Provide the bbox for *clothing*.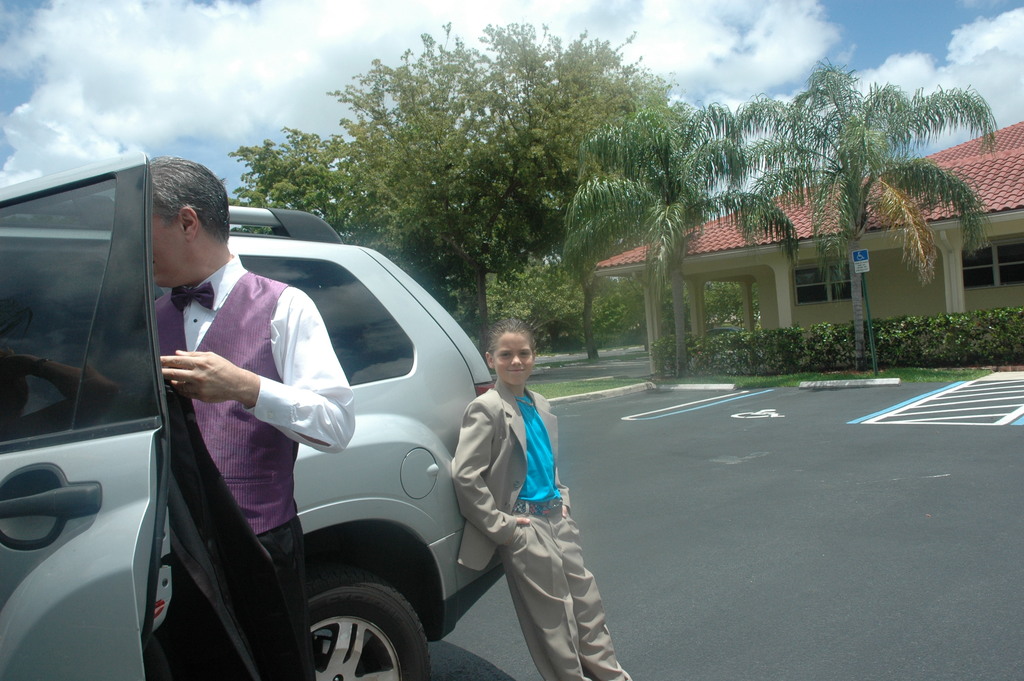
[470,362,612,660].
